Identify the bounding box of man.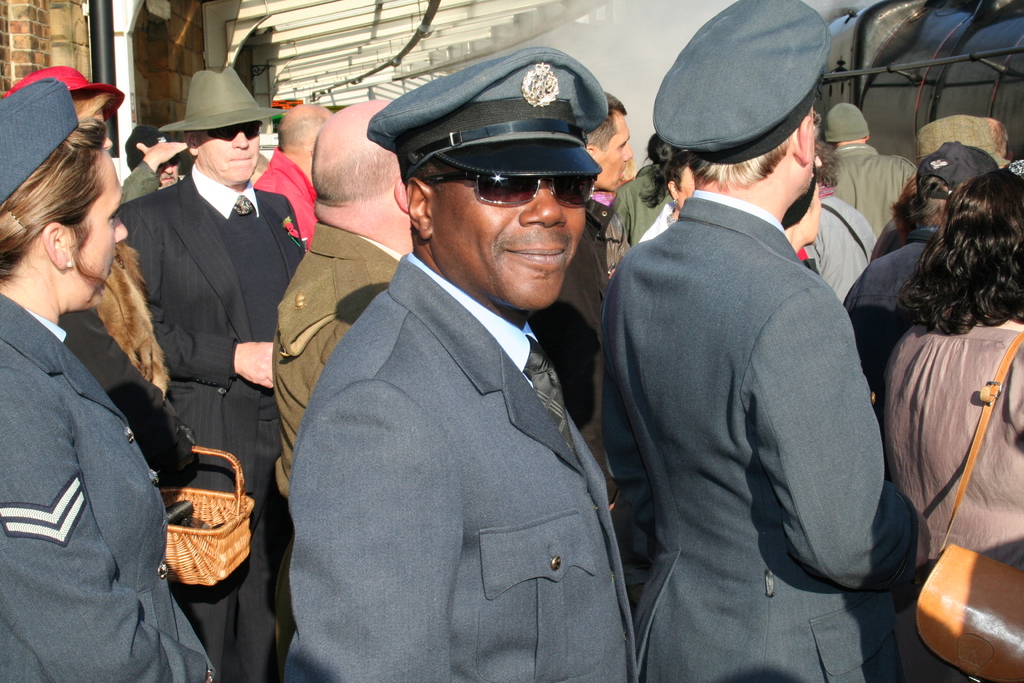
629, 0, 893, 673.
